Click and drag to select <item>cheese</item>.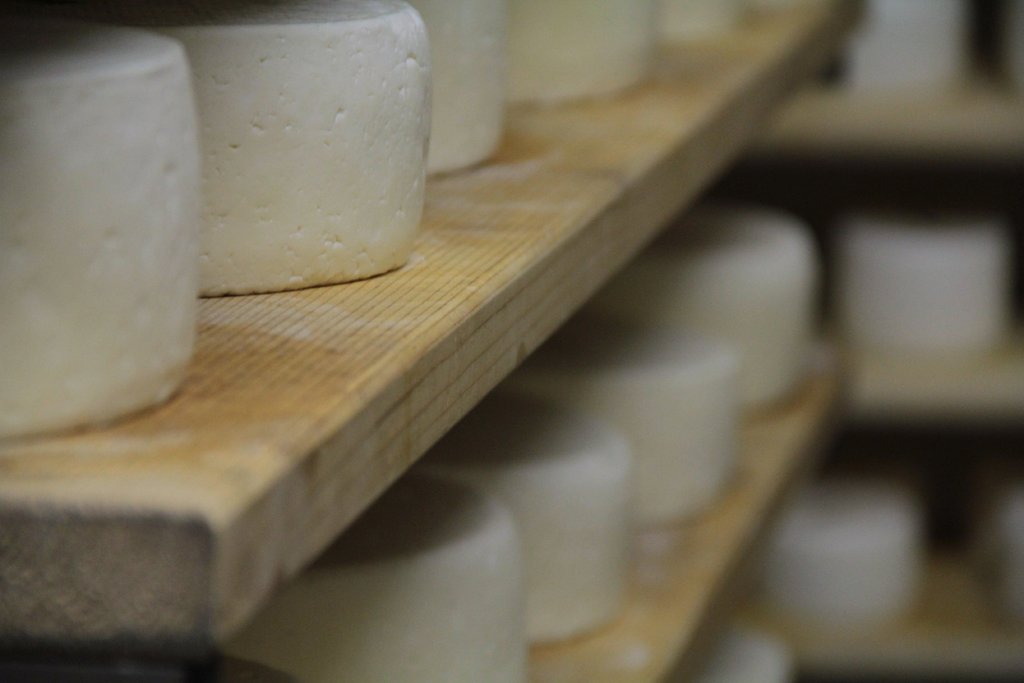
Selection: bbox(507, 0, 664, 104).
